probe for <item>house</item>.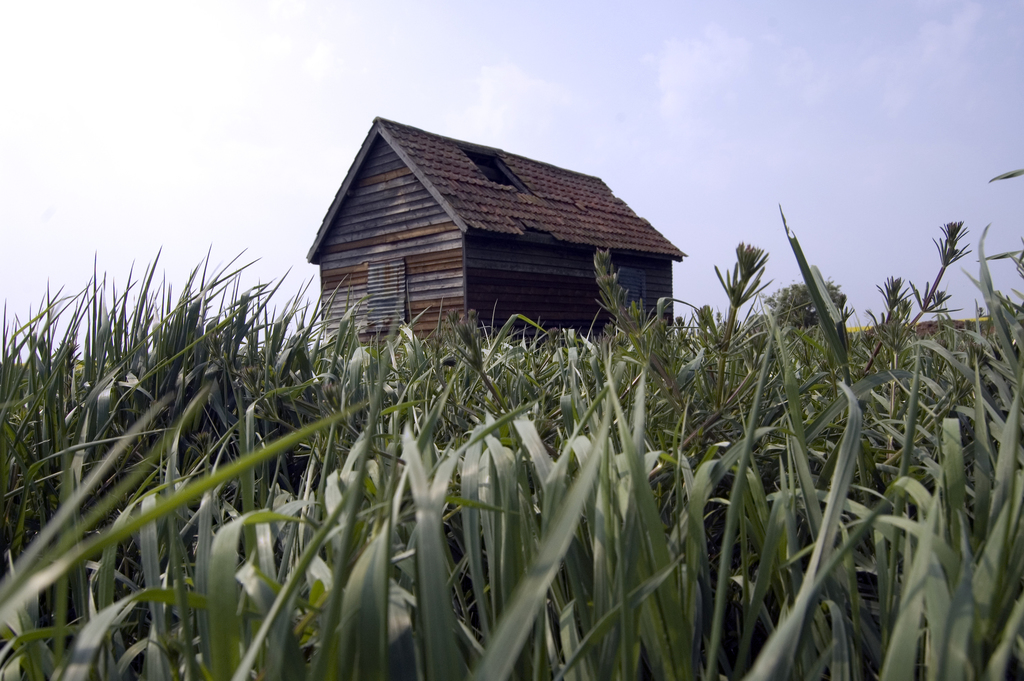
Probe result: bbox(307, 110, 686, 338).
